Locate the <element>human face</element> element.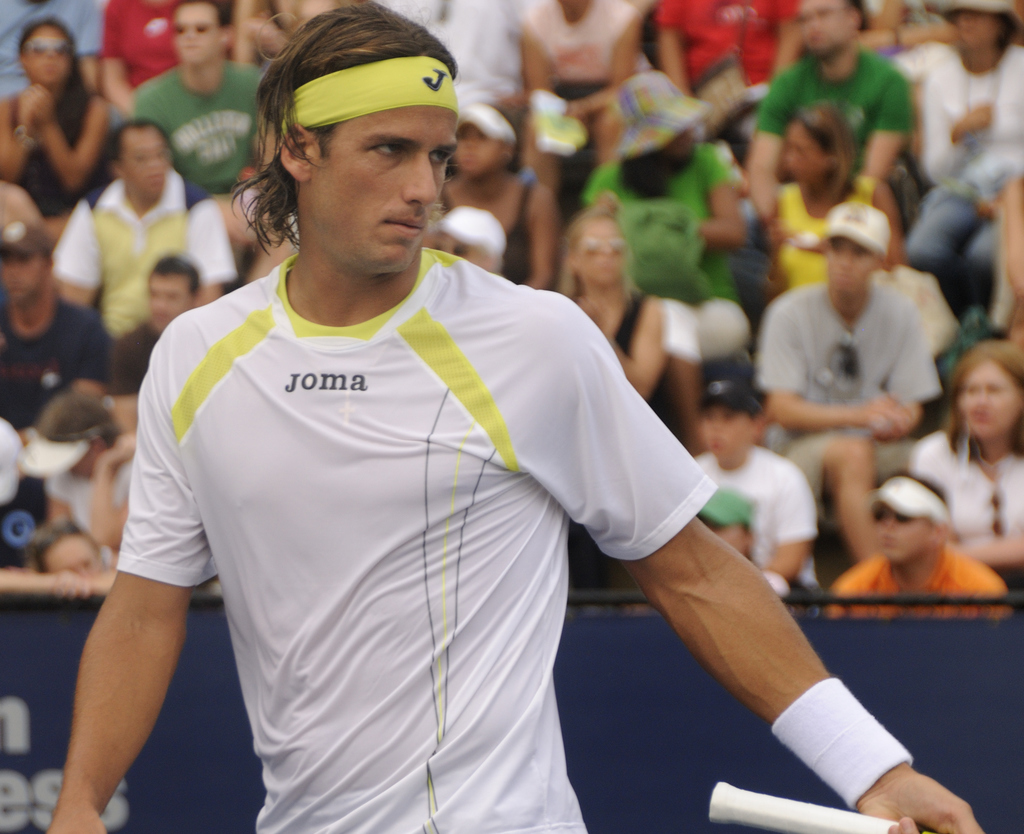
Element bbox: x1=45 y1=534 x2=100 y2=576.
